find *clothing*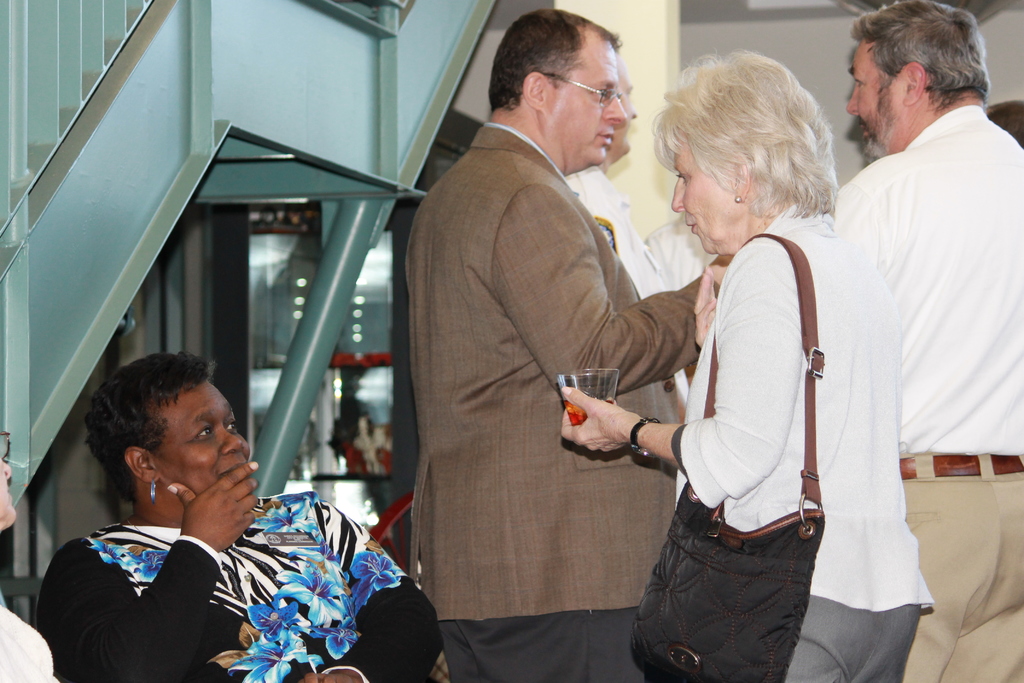
crop(828, 51, 1012, 534)
